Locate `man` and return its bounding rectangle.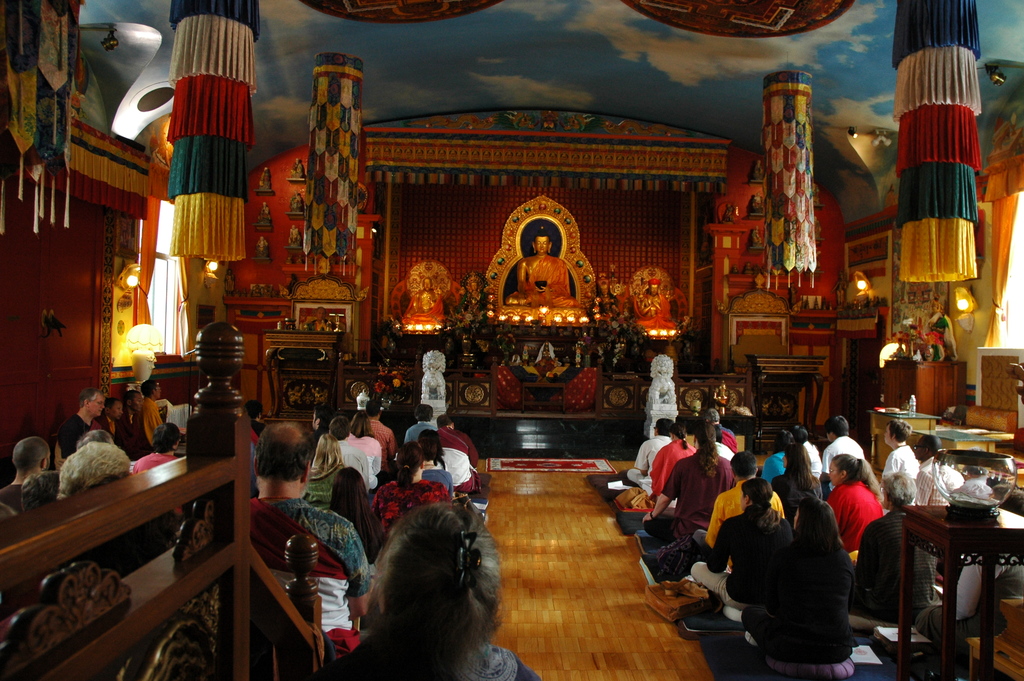
x1=0 y1=438 x2=51 y2=514.
